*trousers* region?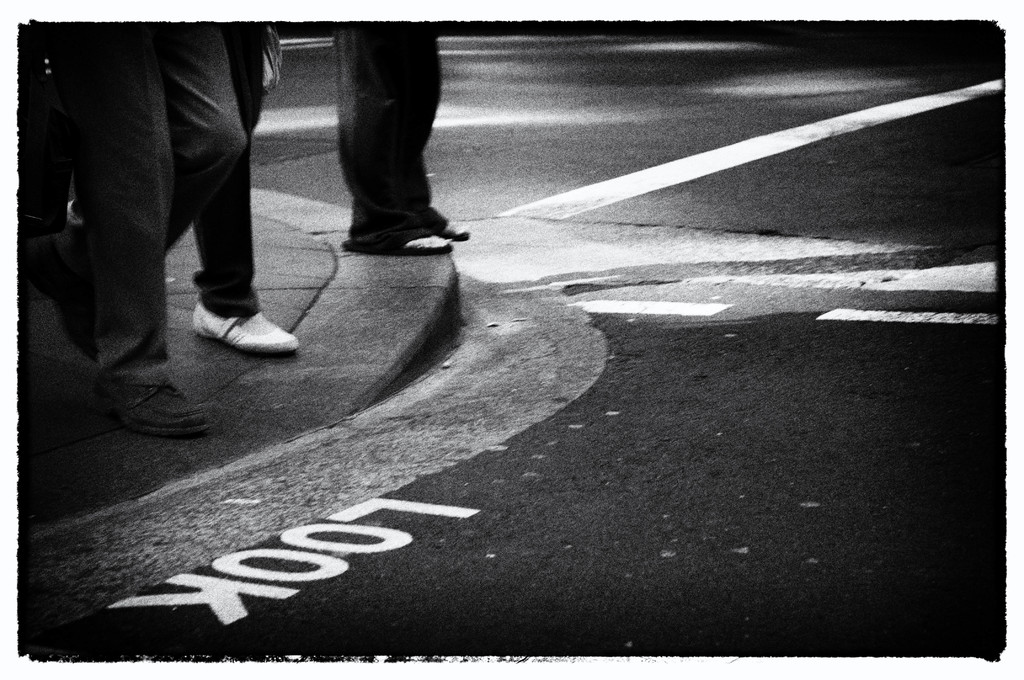
{"left": 18, "top": 40, "right": 172, "bottom": 393}
